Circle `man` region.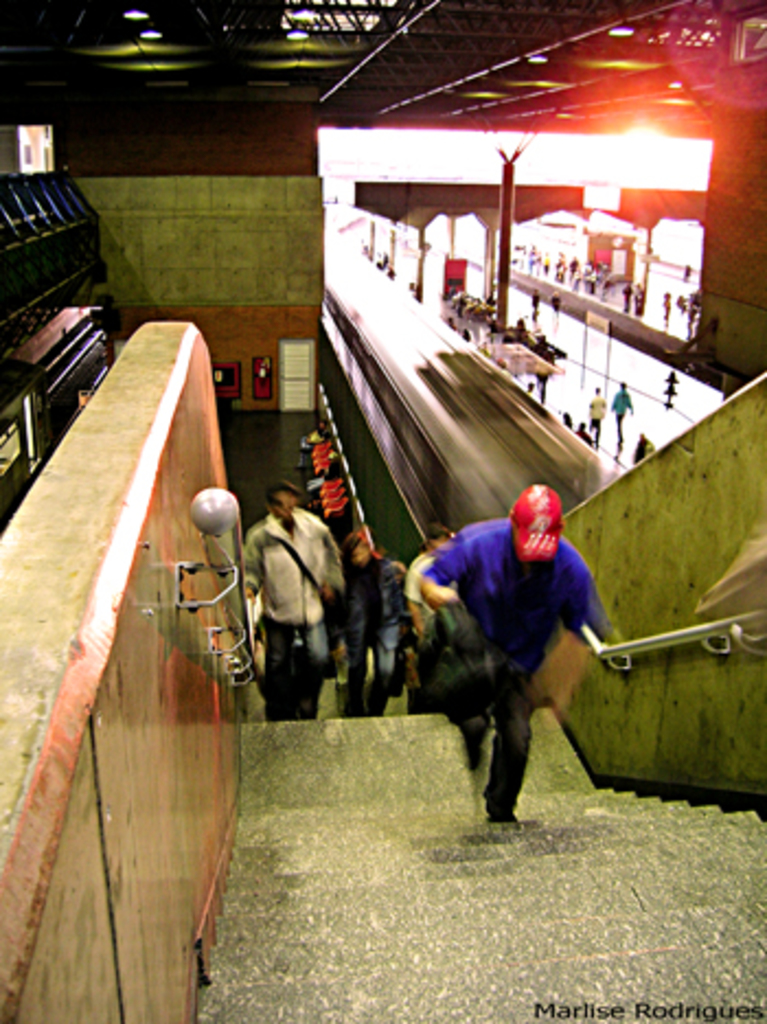
Region: BBox(585, 386, 598, 436).
